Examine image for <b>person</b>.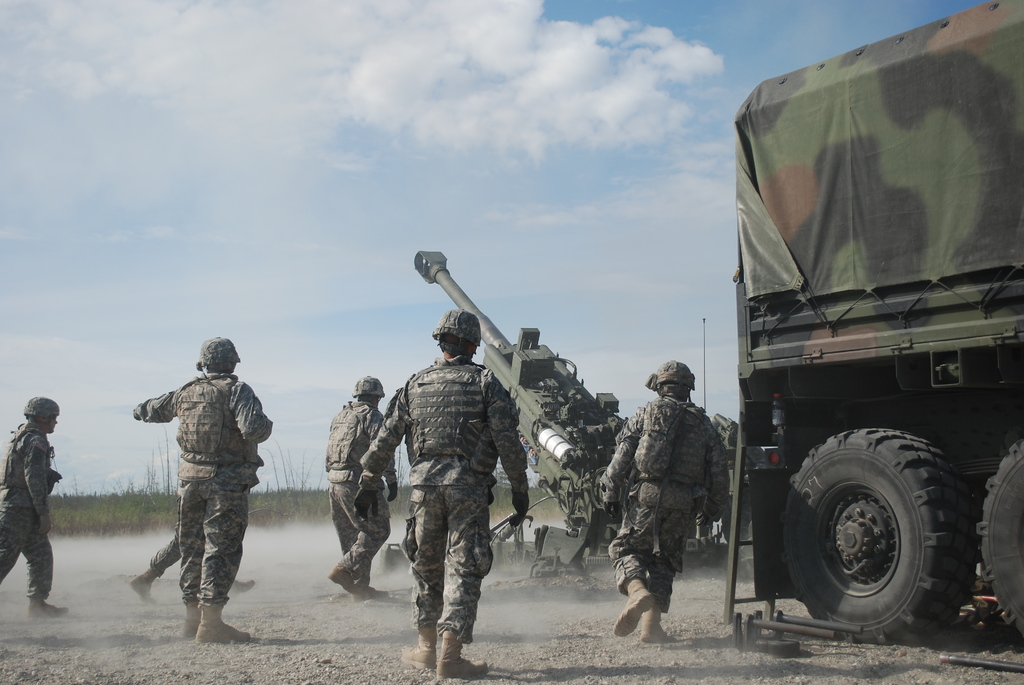
Examination result: pyautogui.locateOnScreen(600, 352, 728, 642).
